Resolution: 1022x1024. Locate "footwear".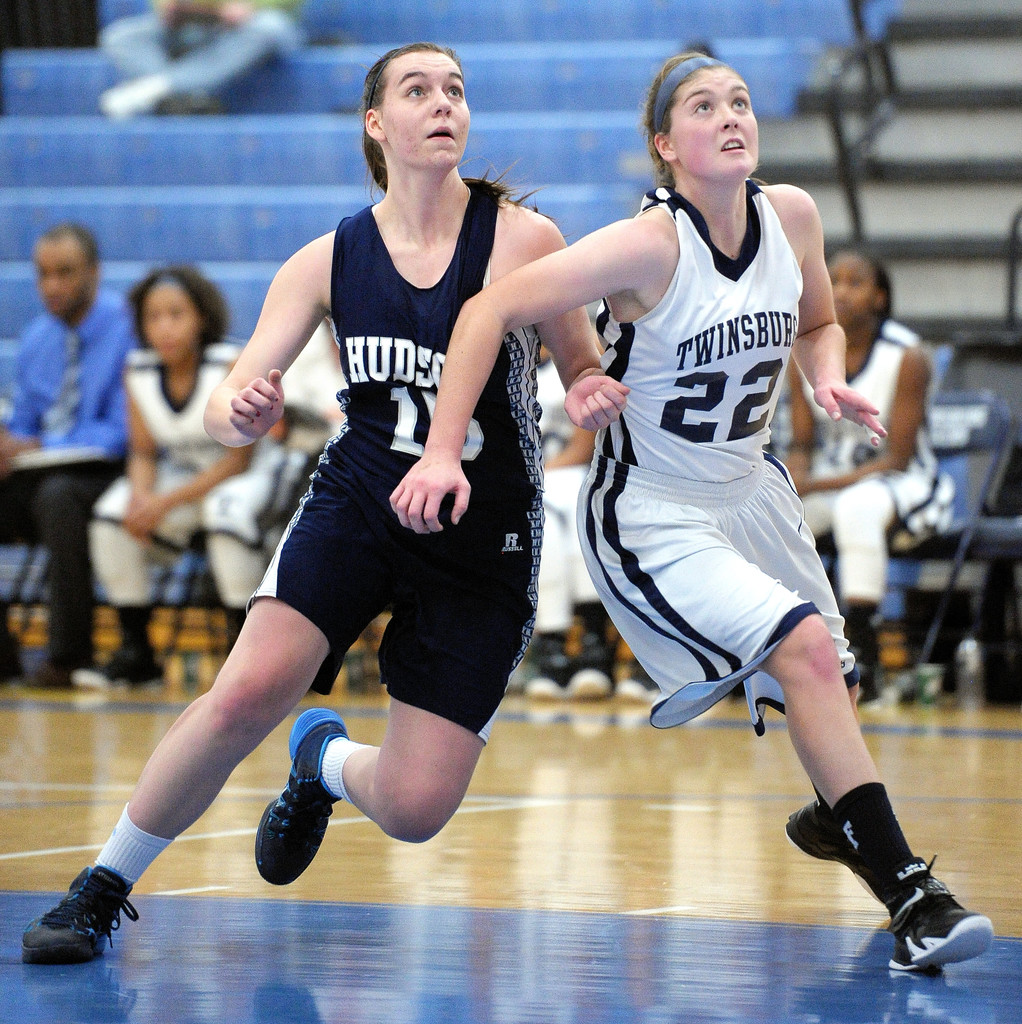
[786,800,882,903].
